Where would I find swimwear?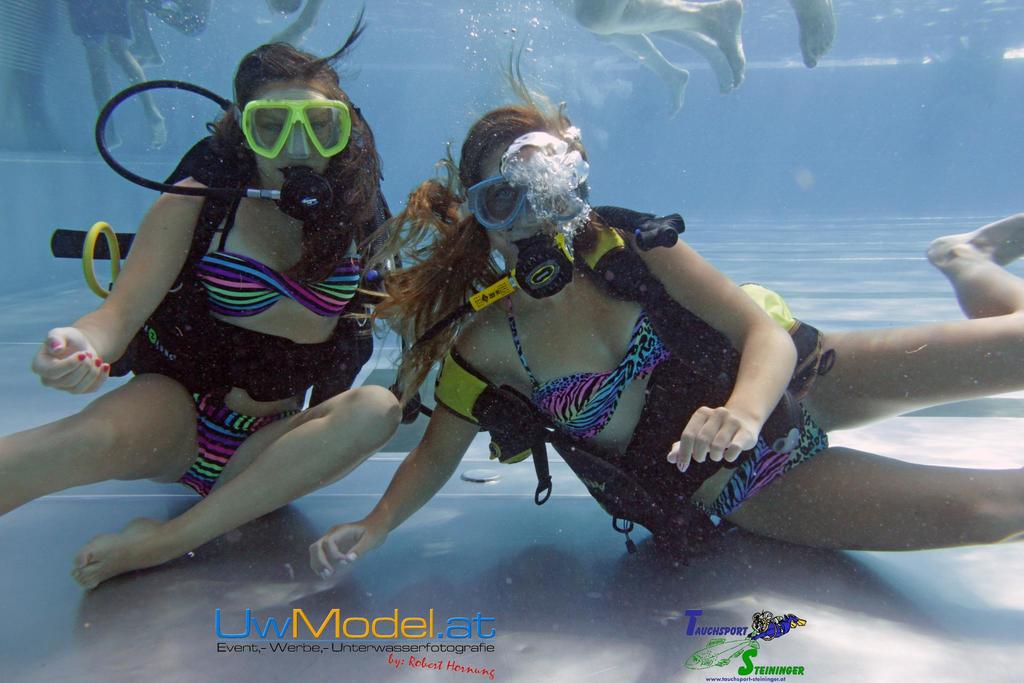
At locate(511, 292, 684, 448).
